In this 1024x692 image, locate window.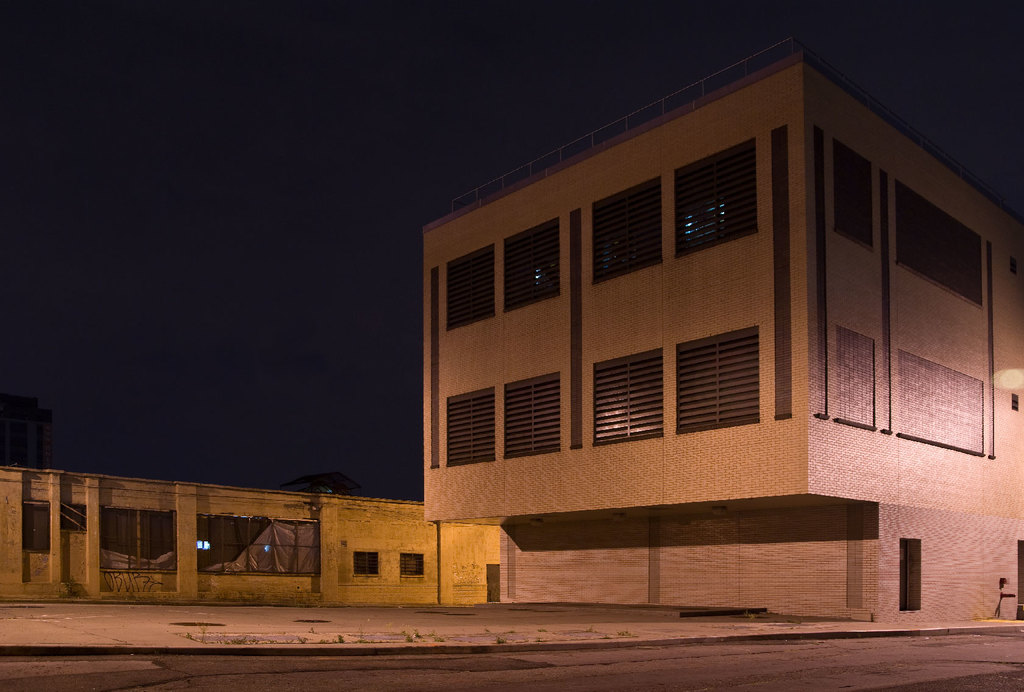
Bounding box: bbox=[836, 329, 878, 427].
